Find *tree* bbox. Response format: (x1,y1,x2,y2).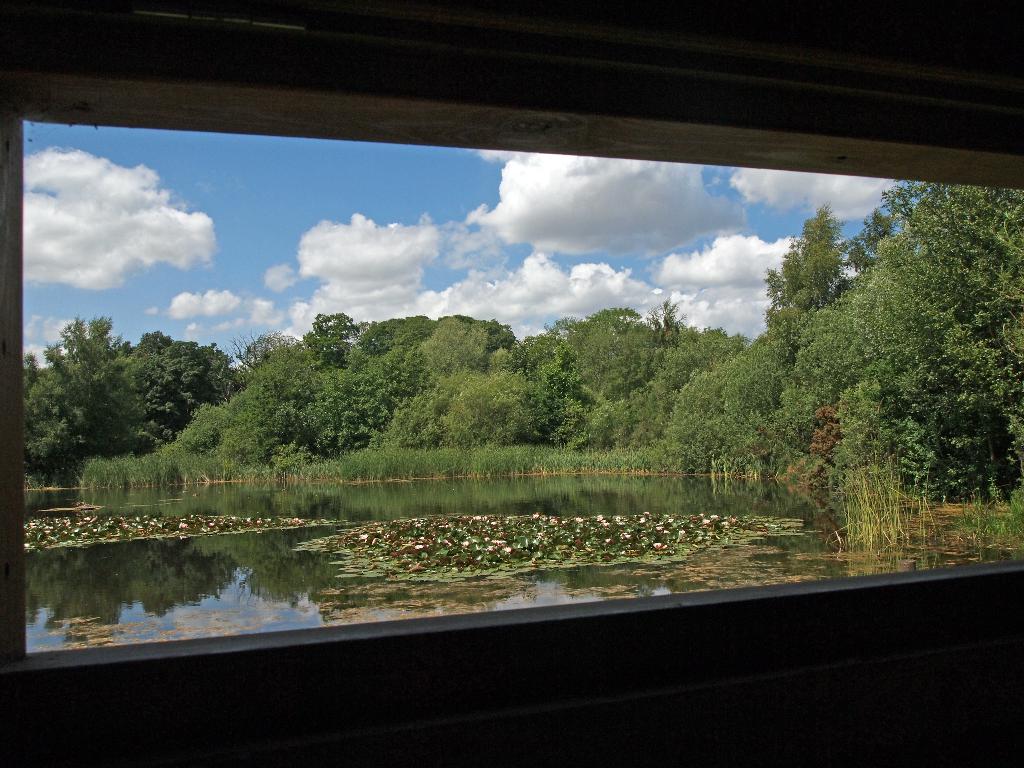
(744,168,1023,553).
